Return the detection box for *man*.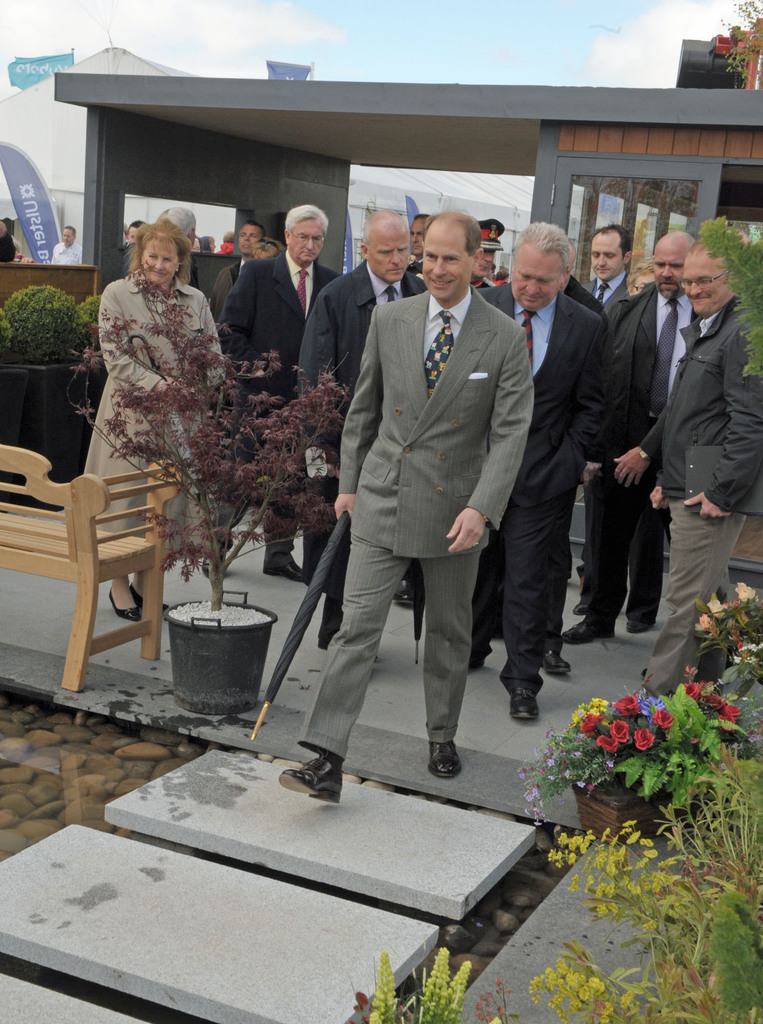
select_region(300, 204, 419, 641).
